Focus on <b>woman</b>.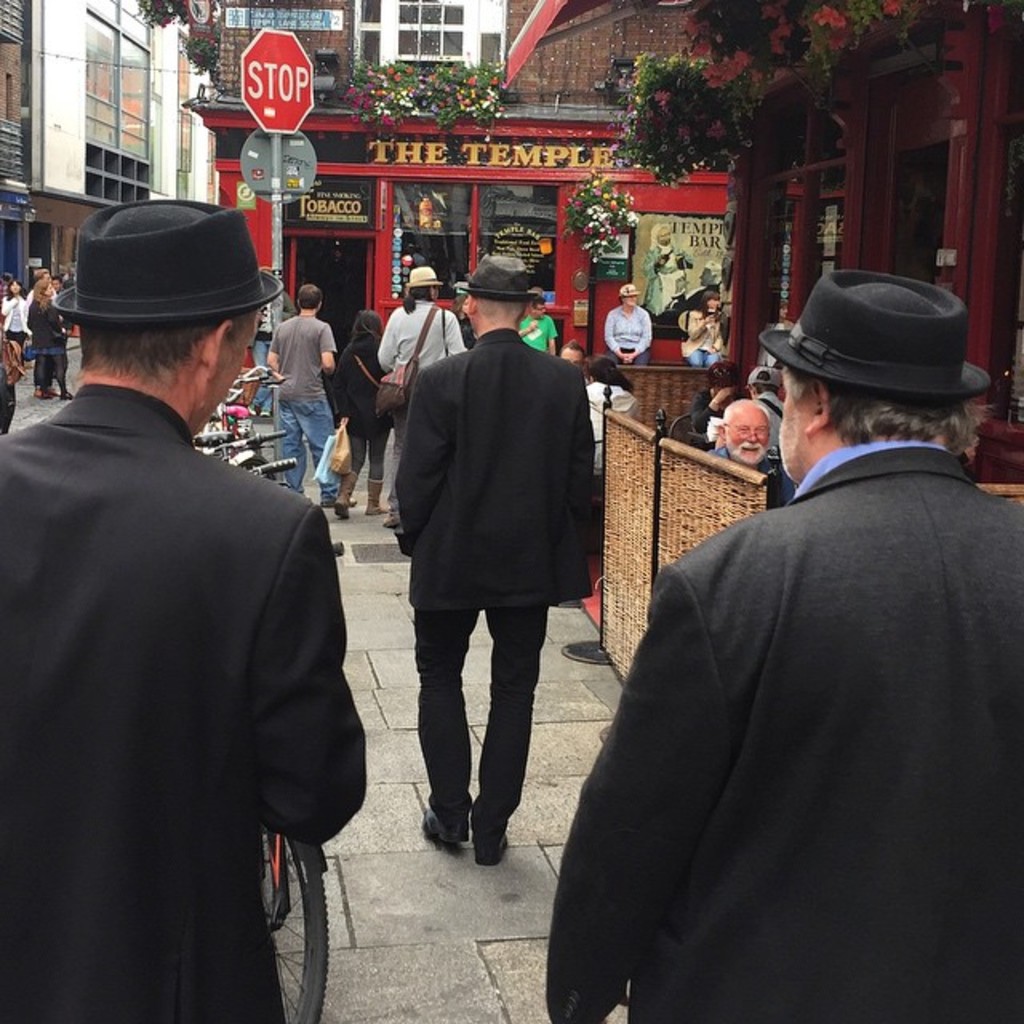
Focused at crop(22, 270, 72, 405).
